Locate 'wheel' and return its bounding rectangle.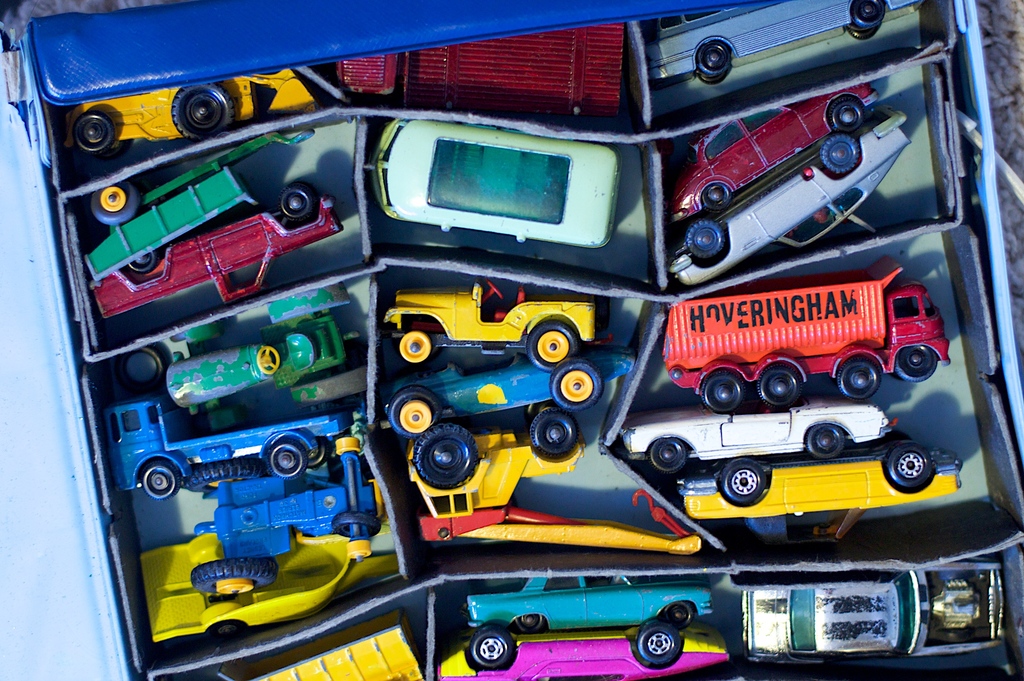
bbox(719, 458, 765, 502).
